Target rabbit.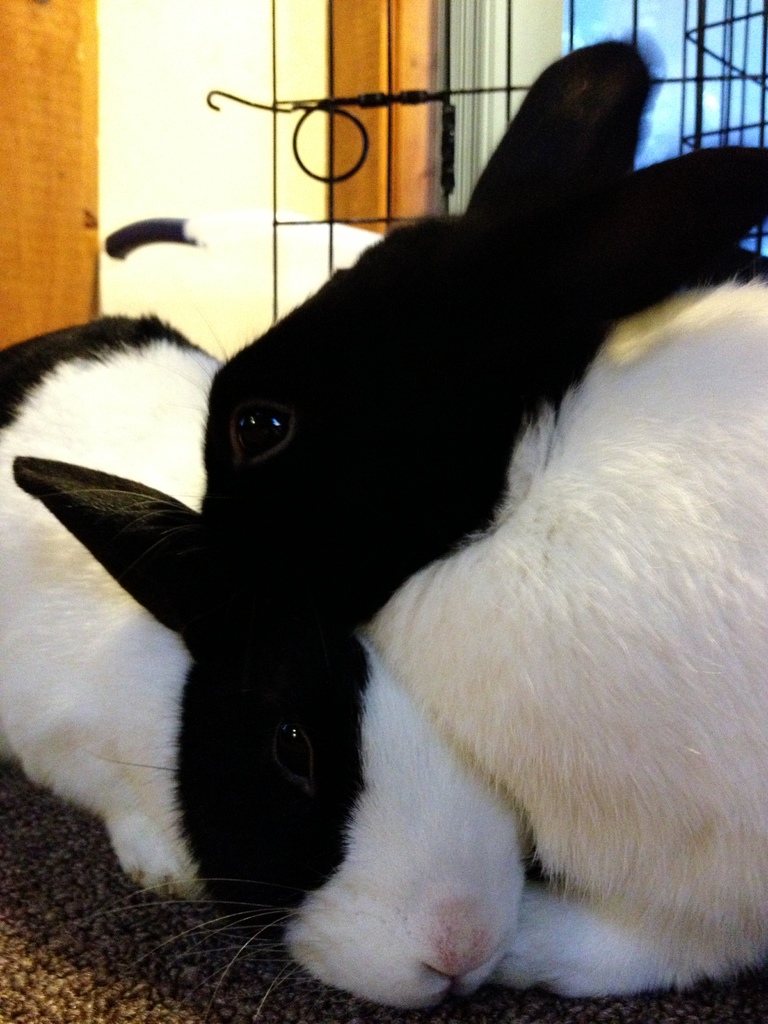
Target region: box=[0, 312, 534, 1015].
